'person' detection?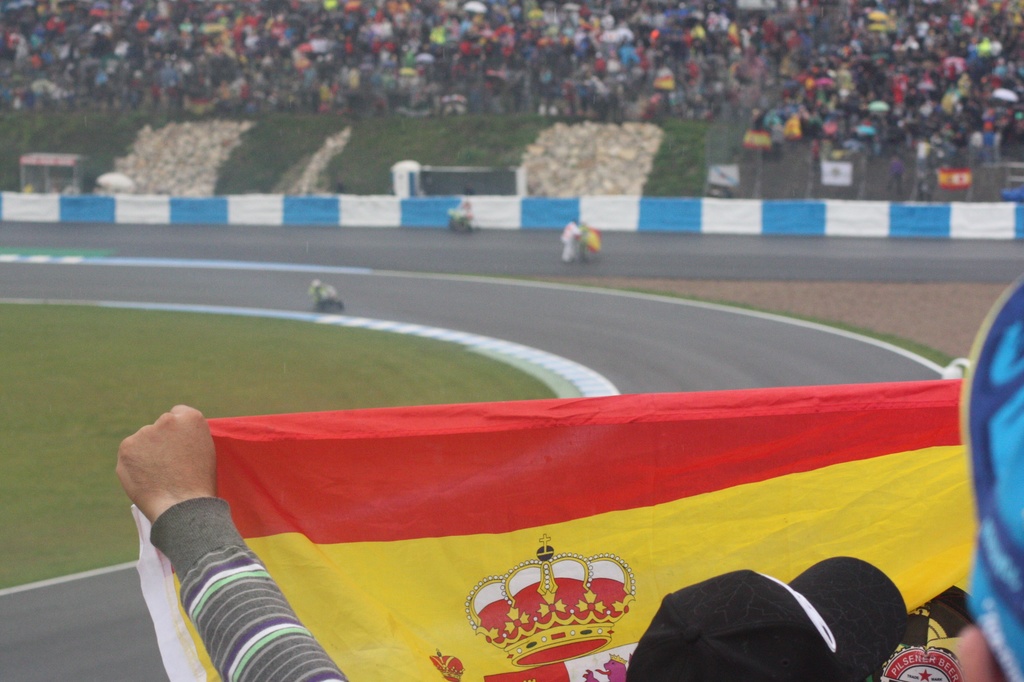
<region>115, 399, 913, 681</region>
